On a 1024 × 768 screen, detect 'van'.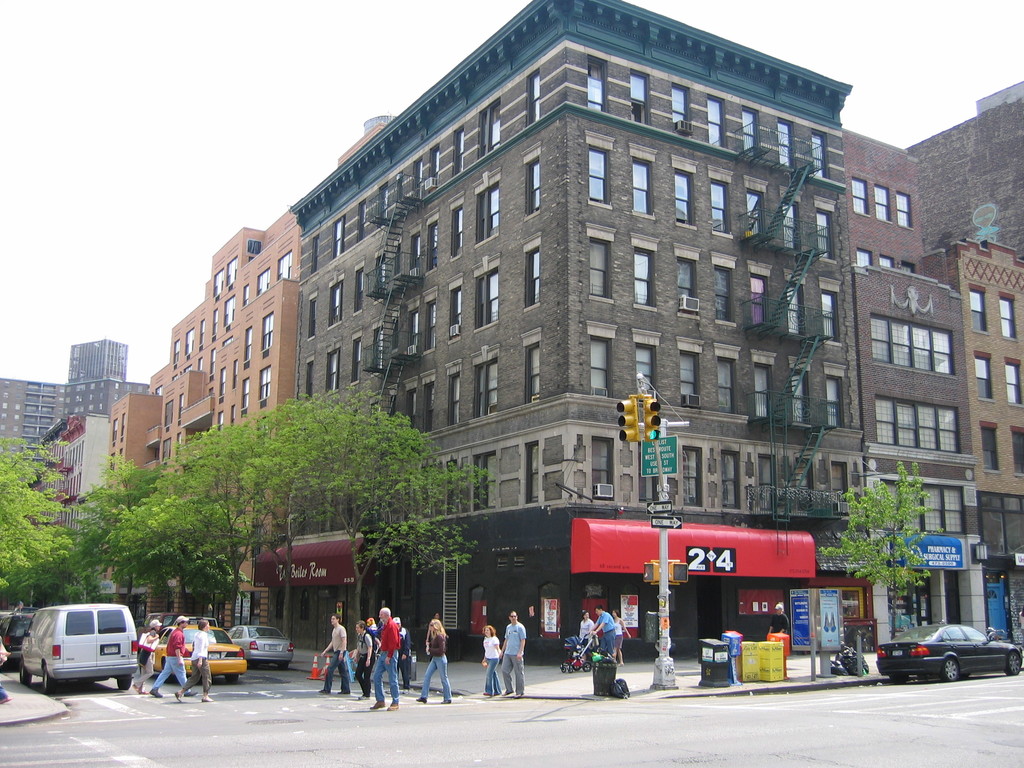
left=15, top=603, right=138, bottom=696.
